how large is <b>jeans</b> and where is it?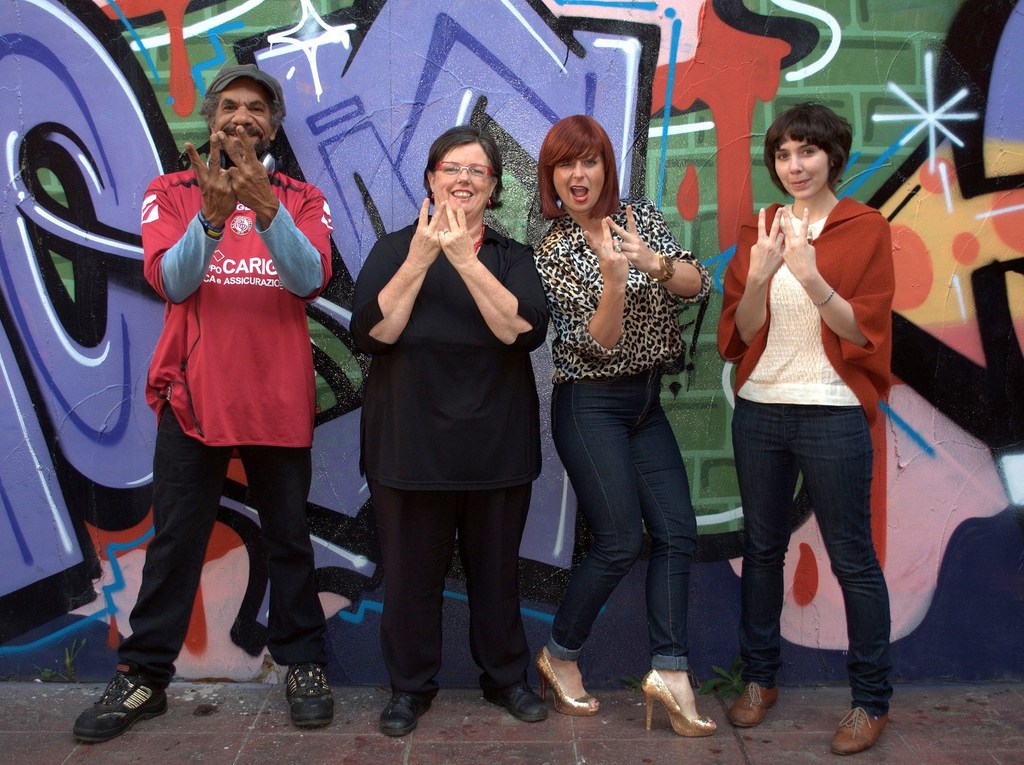
Bounding box: rect(115, 413, 337, 666).
